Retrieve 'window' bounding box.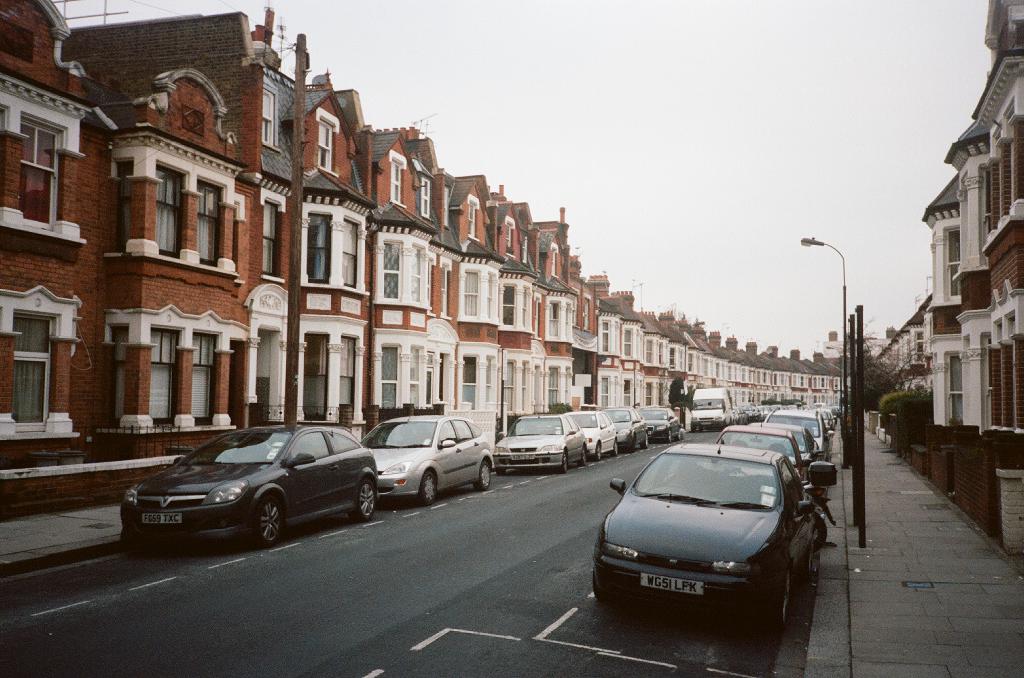
Bounding box: bbox=[157, 166, 179, 254].
